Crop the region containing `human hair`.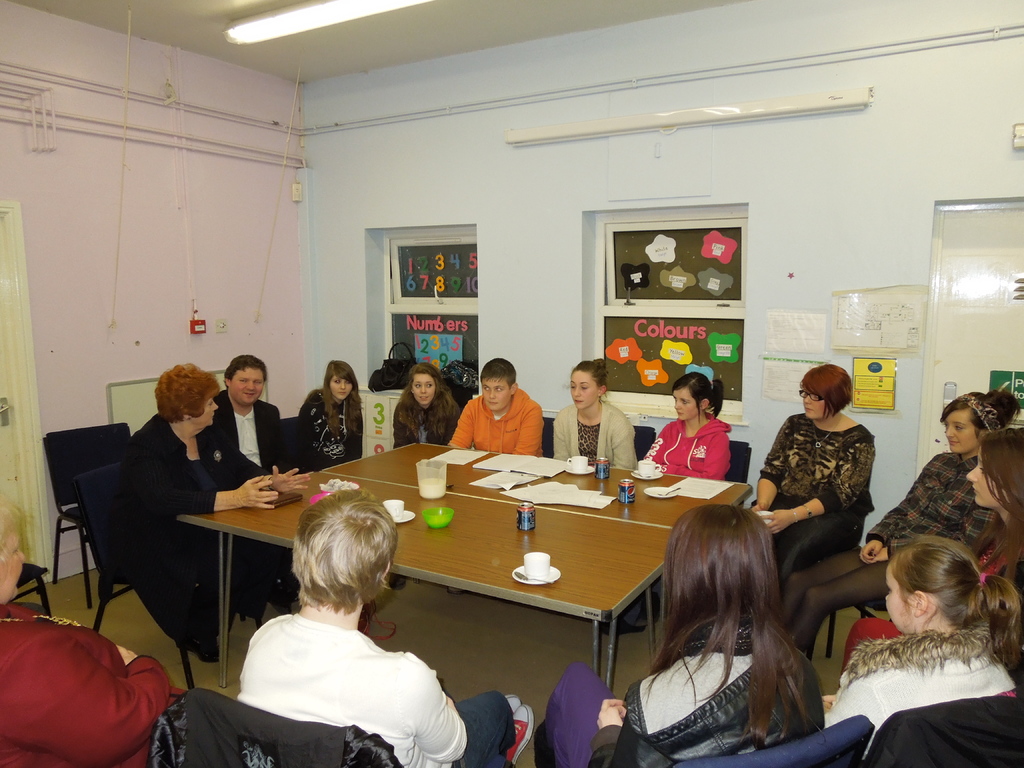
Crop region: 570:357:609:402.
